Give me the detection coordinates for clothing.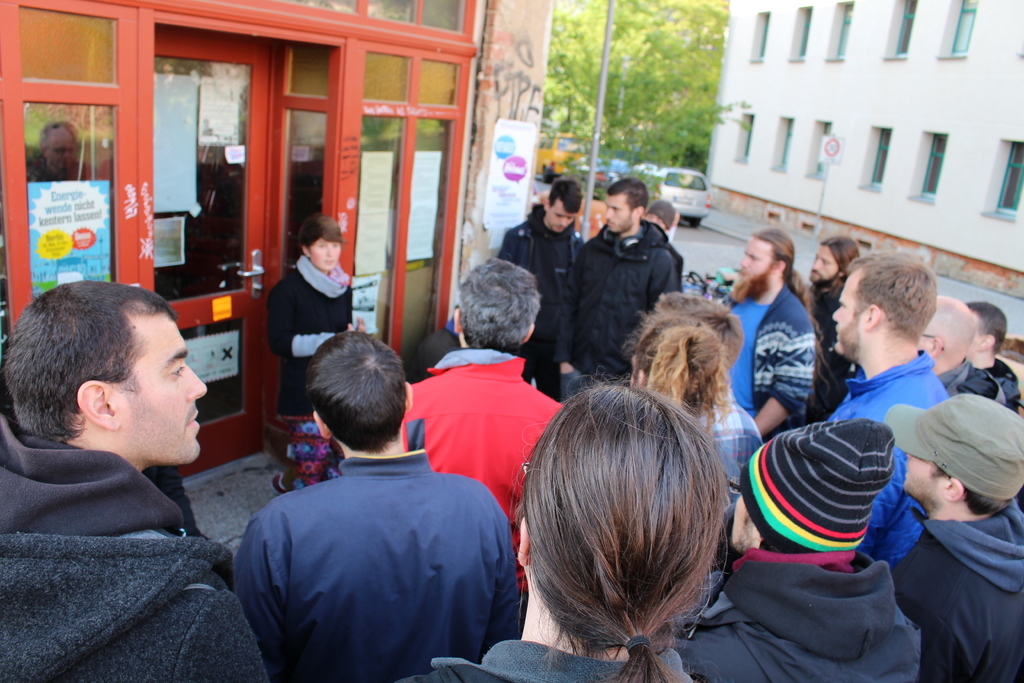
BBox(265, 252, 353, 421).
